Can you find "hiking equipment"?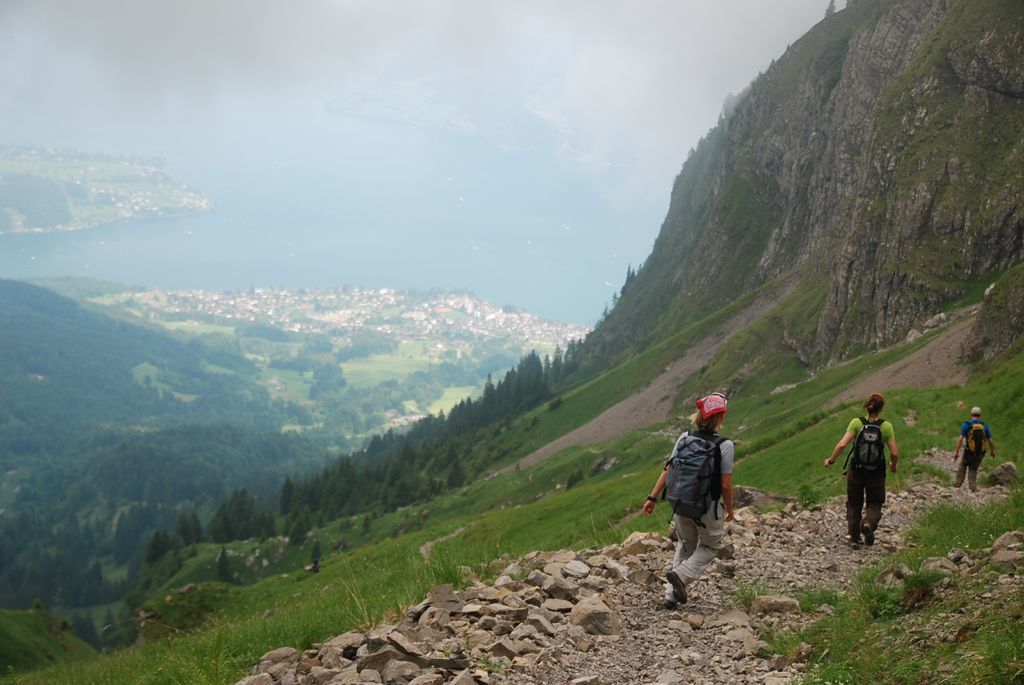
Yes, bounding box: bbox(662, 430, 731, 525).
